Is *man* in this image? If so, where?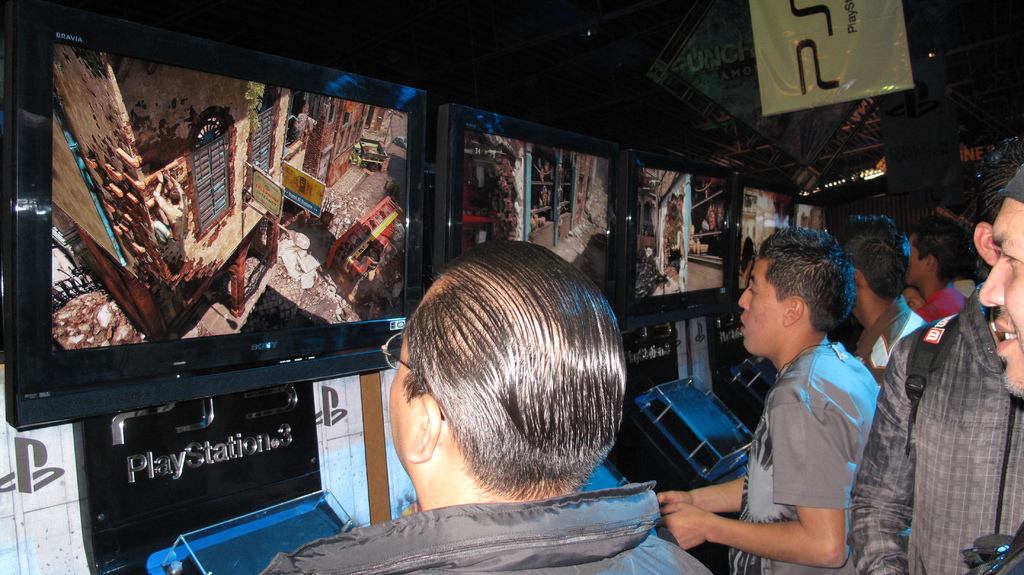
Yes, at <bbox>844, 131, 1023, 574</bbox>.
